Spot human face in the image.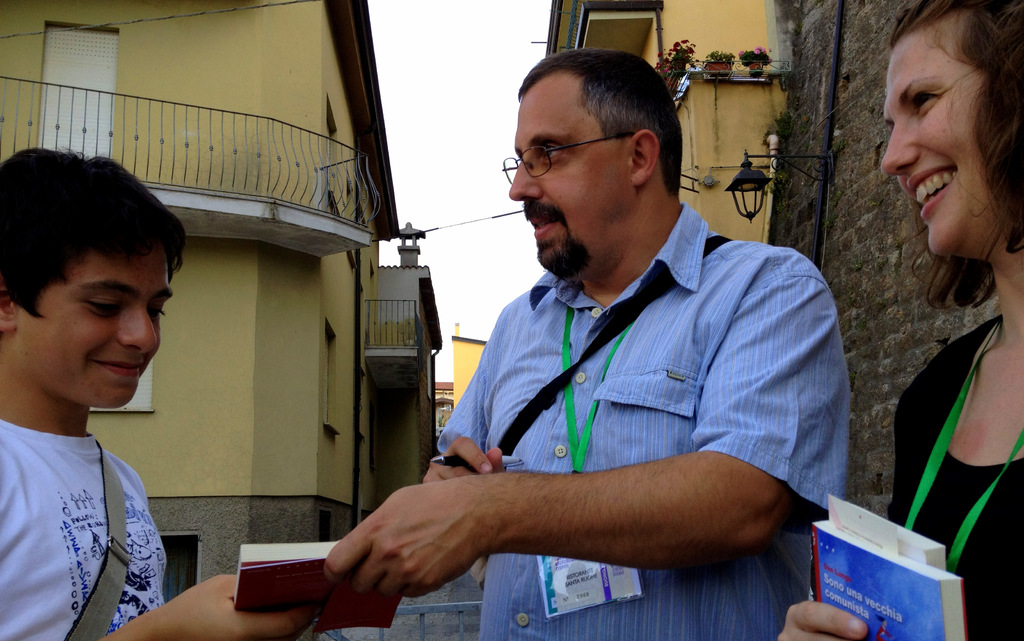
human face found at <region>876, 15, 1005, 263</region>.
